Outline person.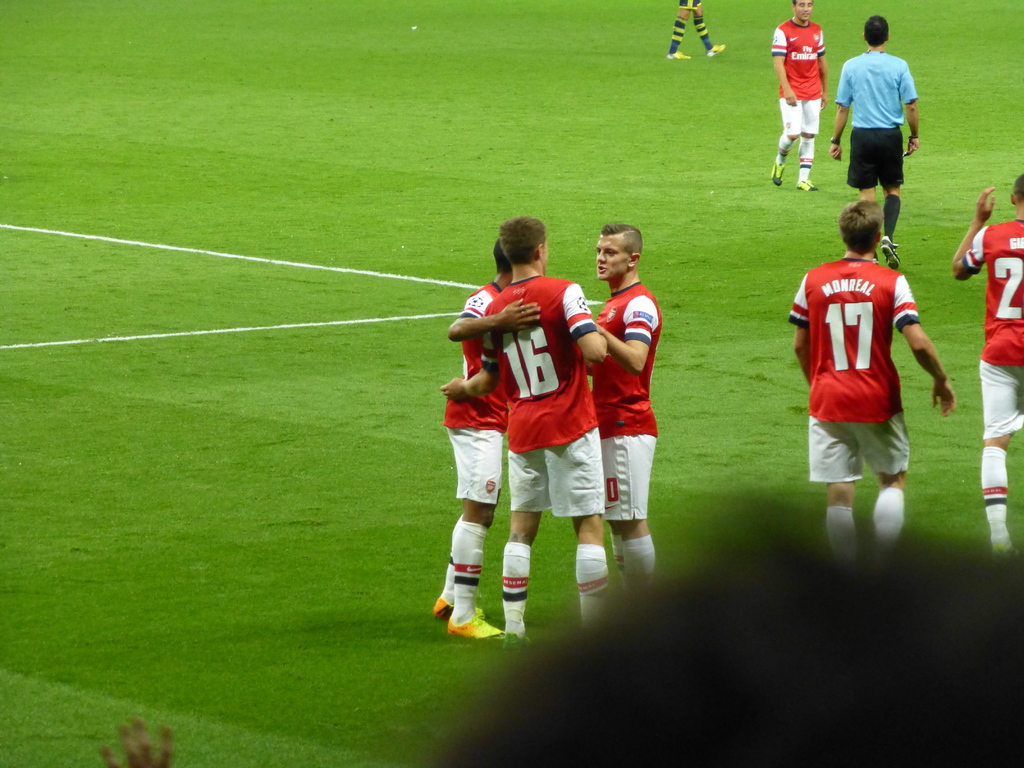
Outline: bbox=(840, 15, 927, 250).
